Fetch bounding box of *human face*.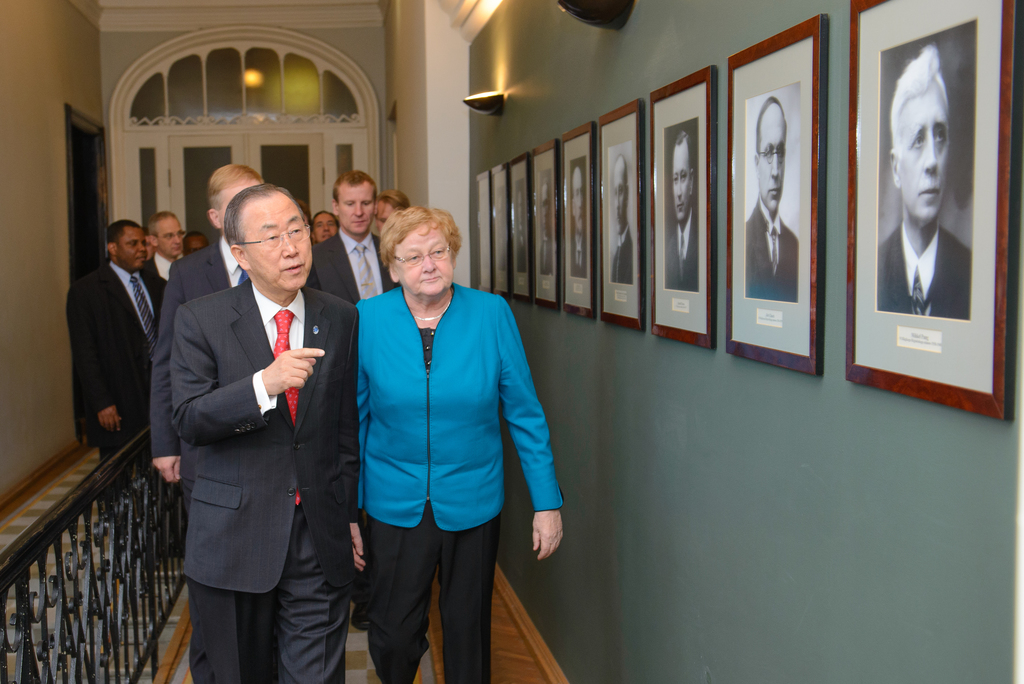
Bbox: crop(240, 197, 311, 288).
